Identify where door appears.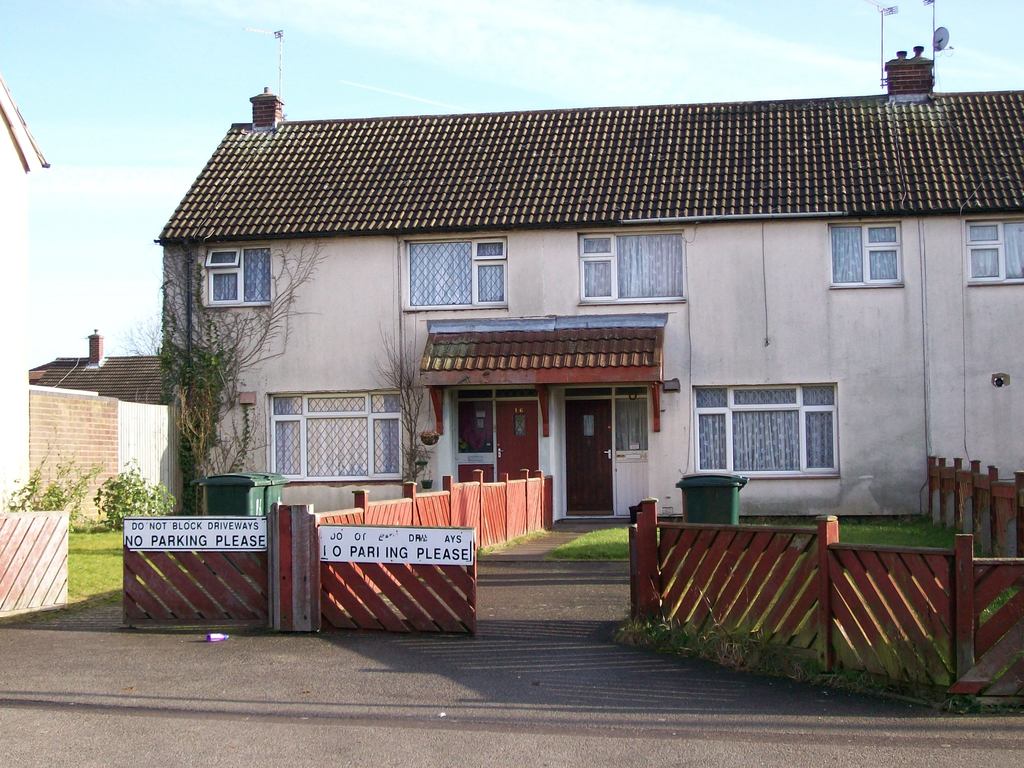
Appears at 563 401 611 514.
